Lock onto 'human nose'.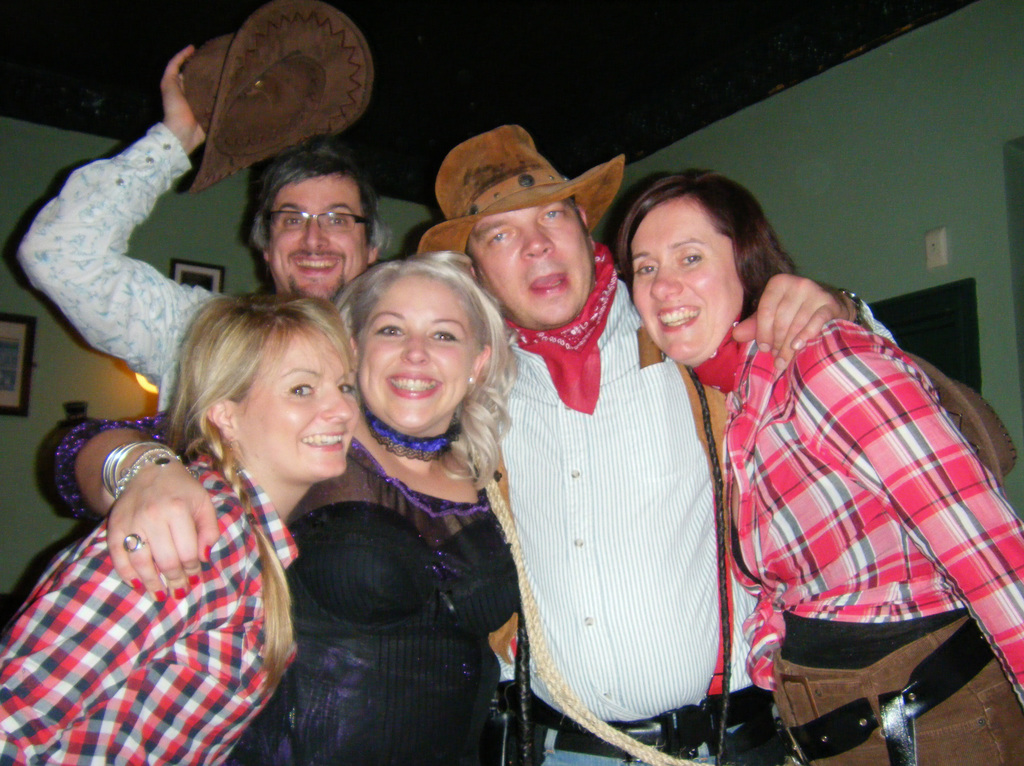
Locked: x1=648, y1=267, x2=682, y2=301.
